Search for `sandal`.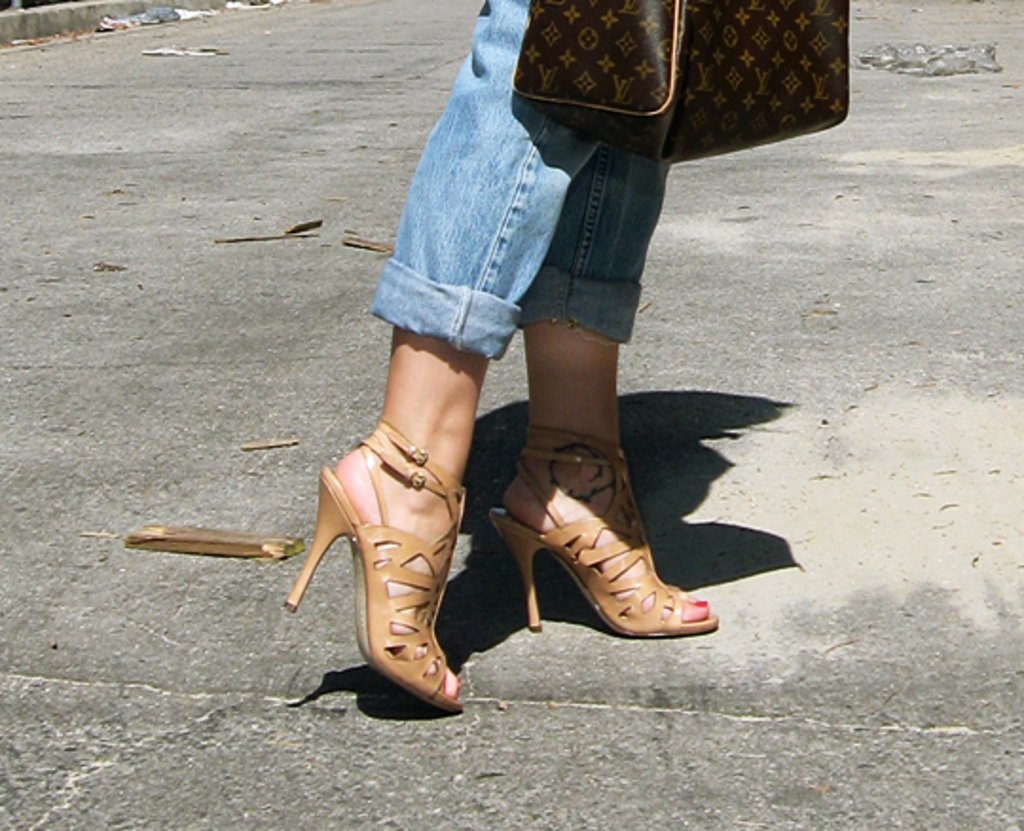
Found at rect(283, 425, 461, 708).
